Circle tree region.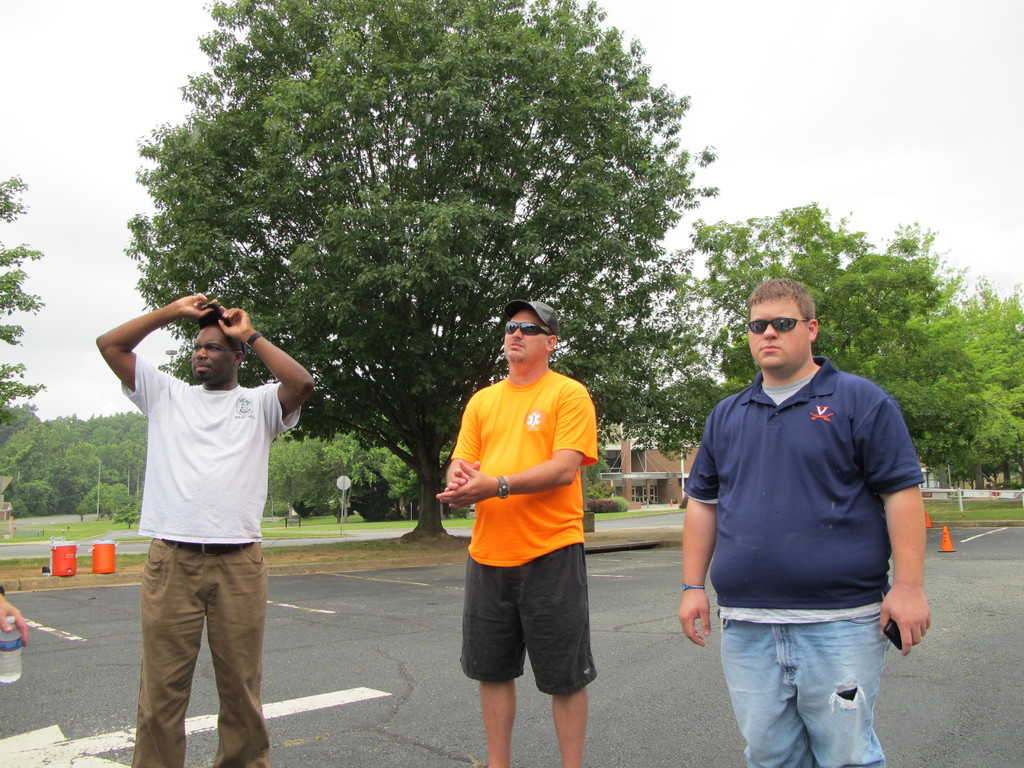
Region: box(63, 410, 149, 509).
